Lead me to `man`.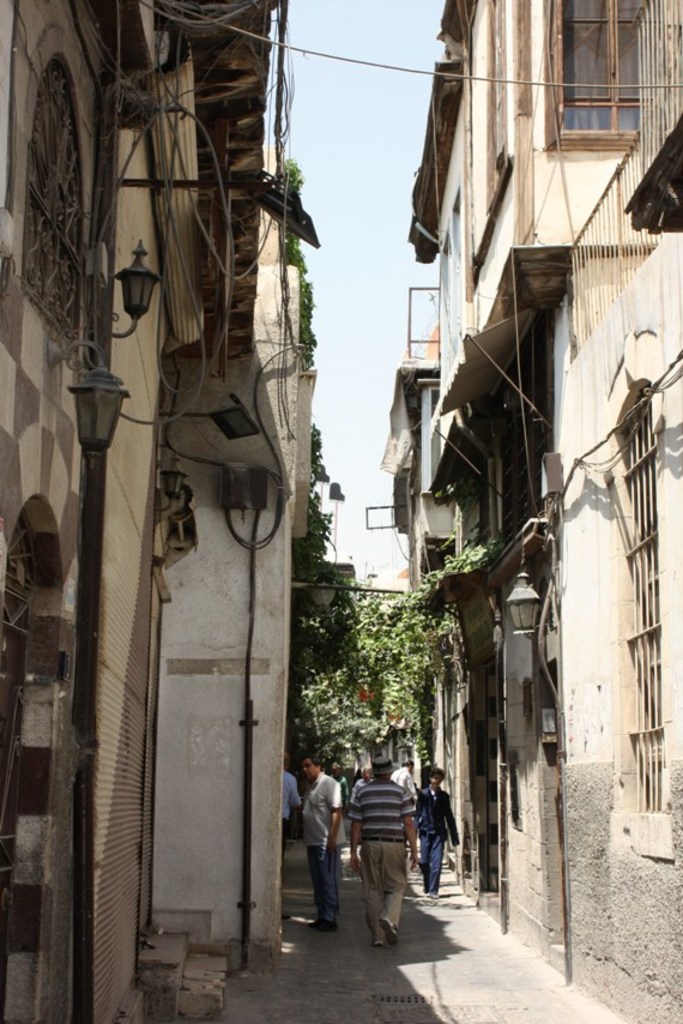
Lead to (x1=285, y1=760, x2=353, y2=936).
